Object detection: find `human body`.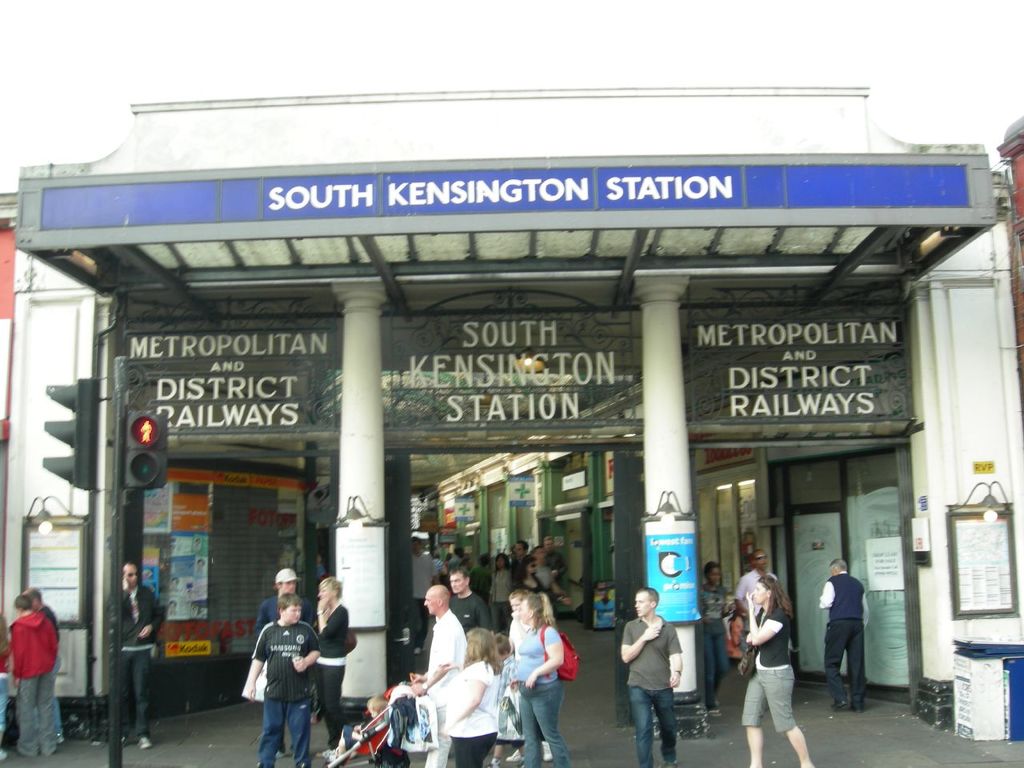
bbox=[410, 556, 434, 654].
